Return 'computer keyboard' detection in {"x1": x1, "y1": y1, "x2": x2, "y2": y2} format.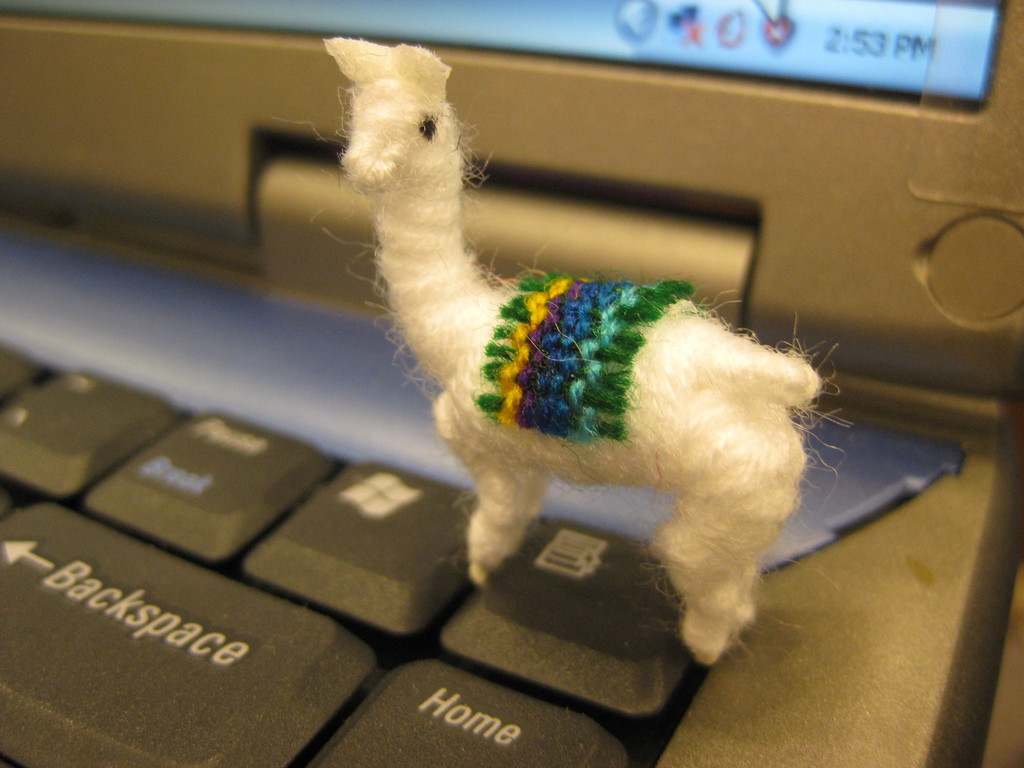
{"x1": 0, "y1": 337, "x2": 771, "y2": 767}.
